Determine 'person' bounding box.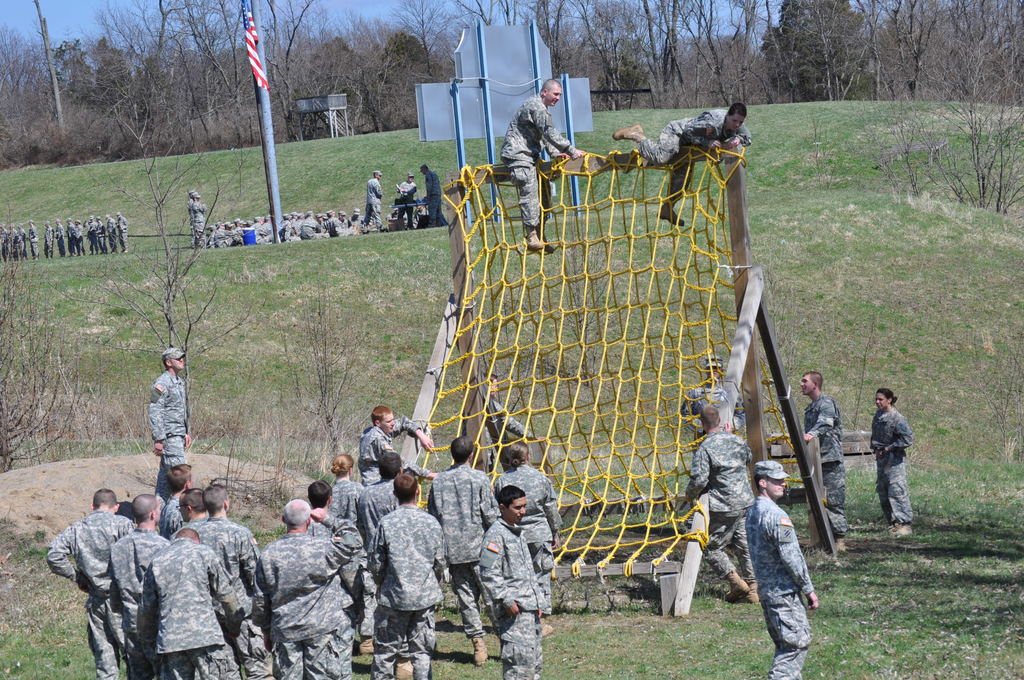
Determined: bbox=(106, 491, 168, 679).
